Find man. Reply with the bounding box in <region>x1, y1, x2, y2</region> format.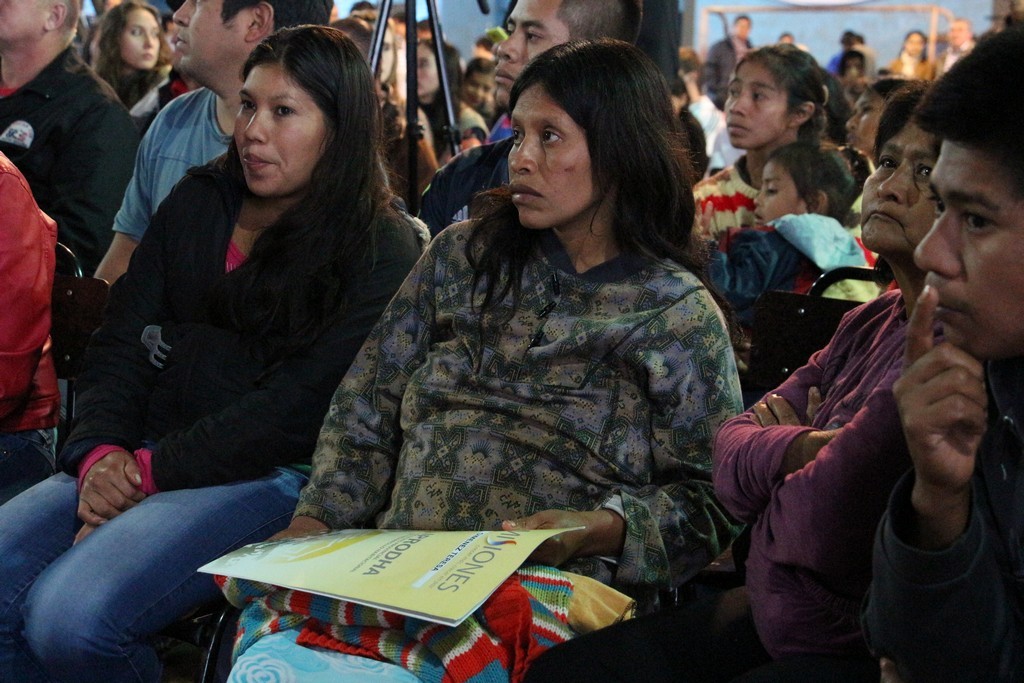
<region>407, 0, 649, 249</region>.
